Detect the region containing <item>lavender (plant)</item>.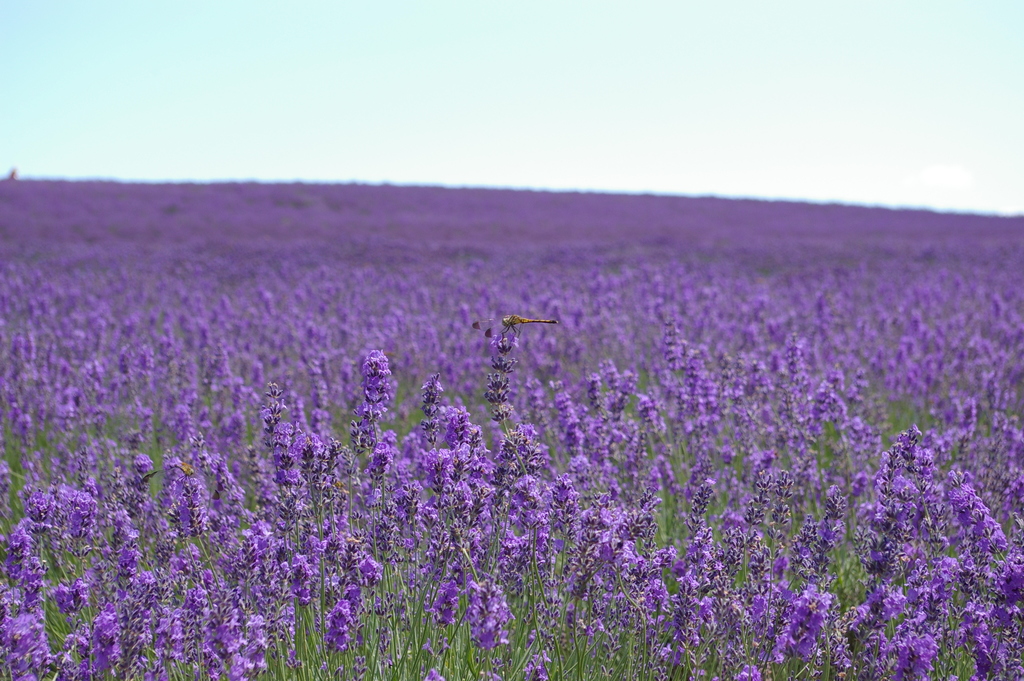
[x1=5, y1=532, x2=31, y2=579].
